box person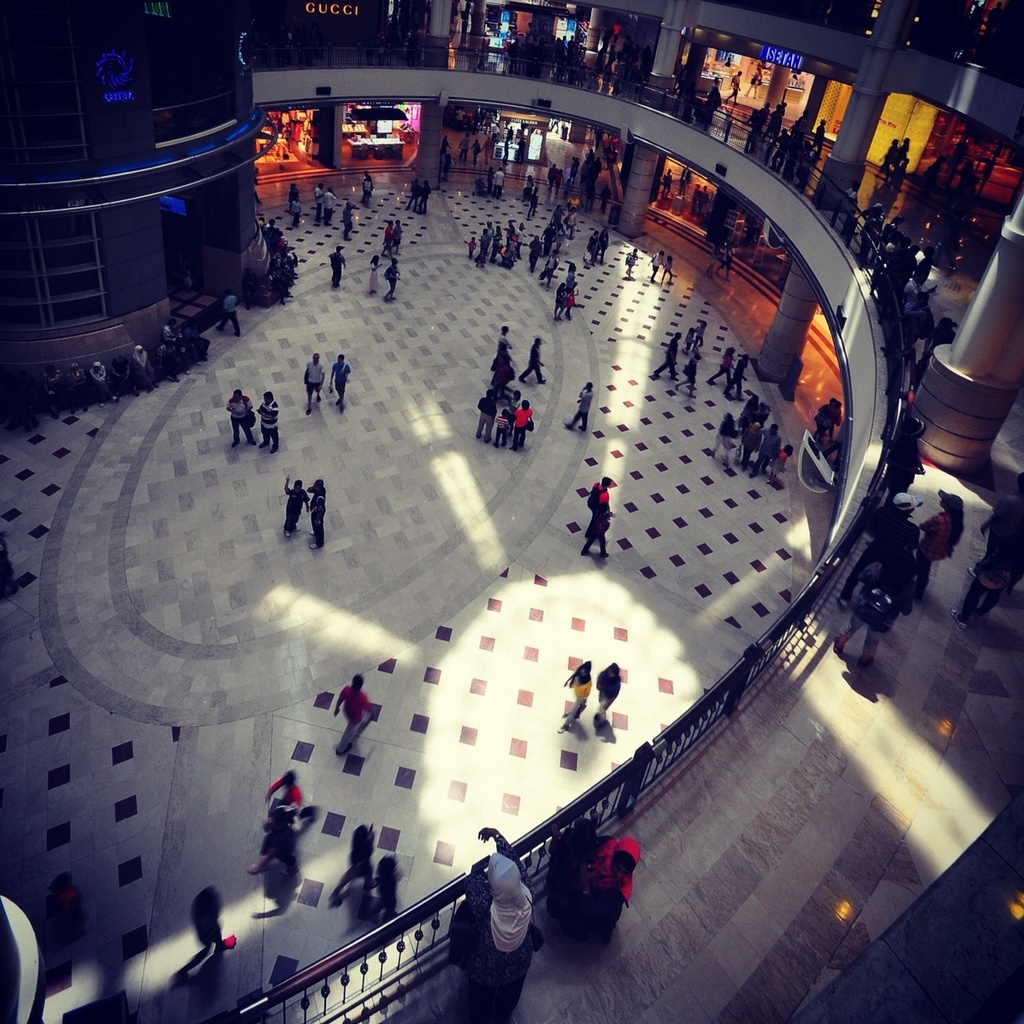
select_region(810, 401, 838, 438)
